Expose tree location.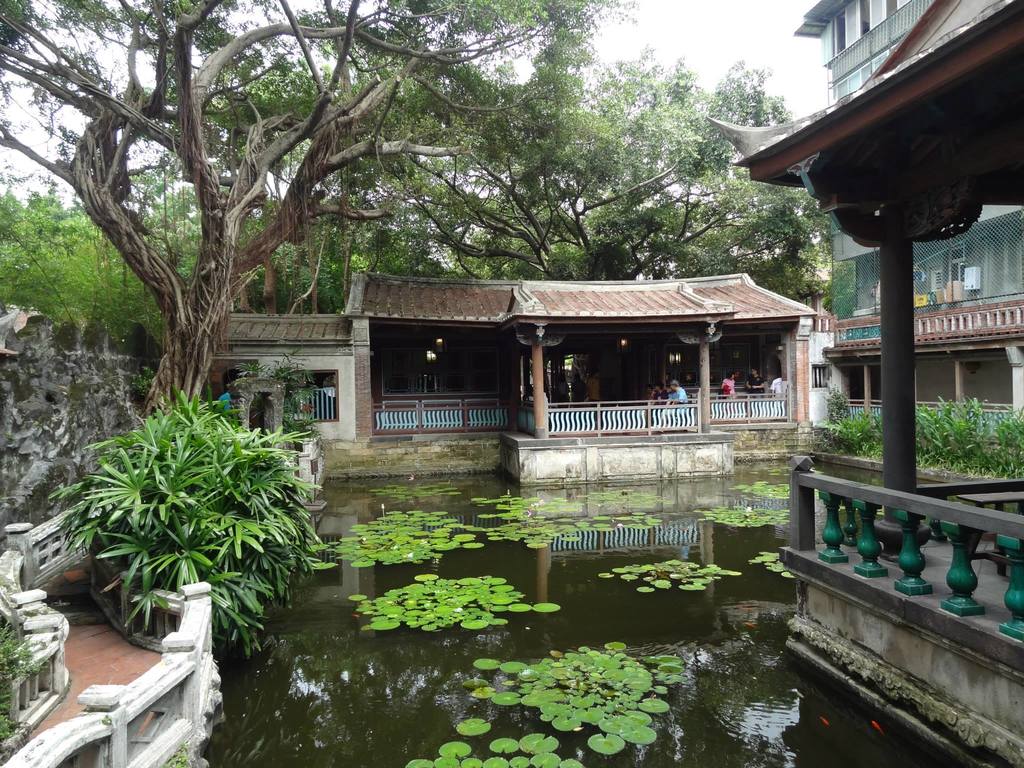
Exposed at bbox=[342, 26, 815, 279].
